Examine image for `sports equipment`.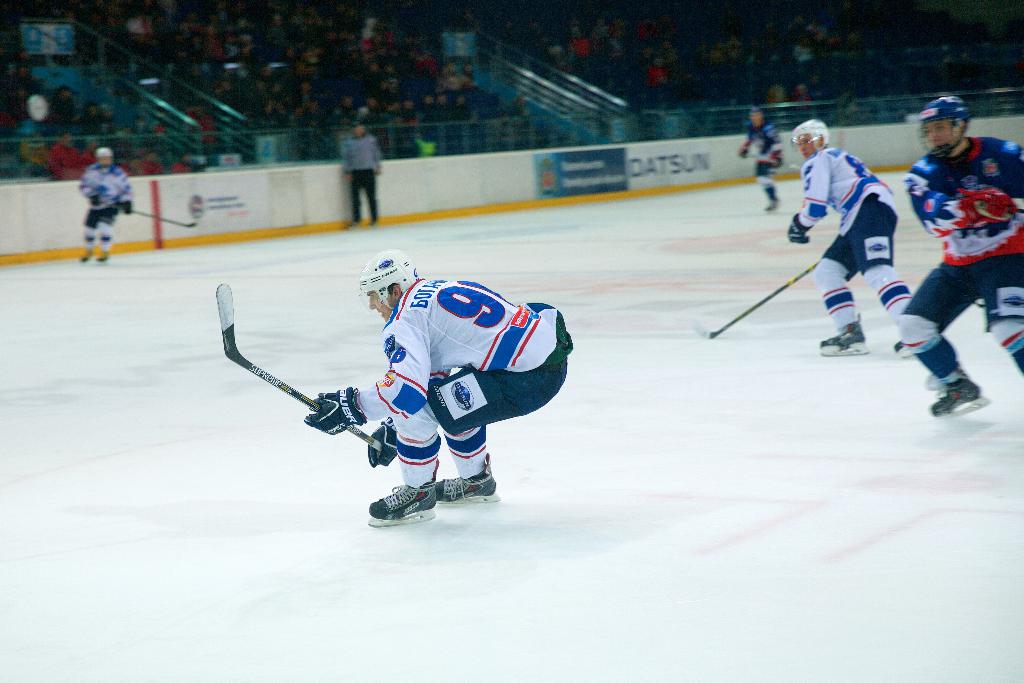
Examination result: (926, 372, 986, 415).
